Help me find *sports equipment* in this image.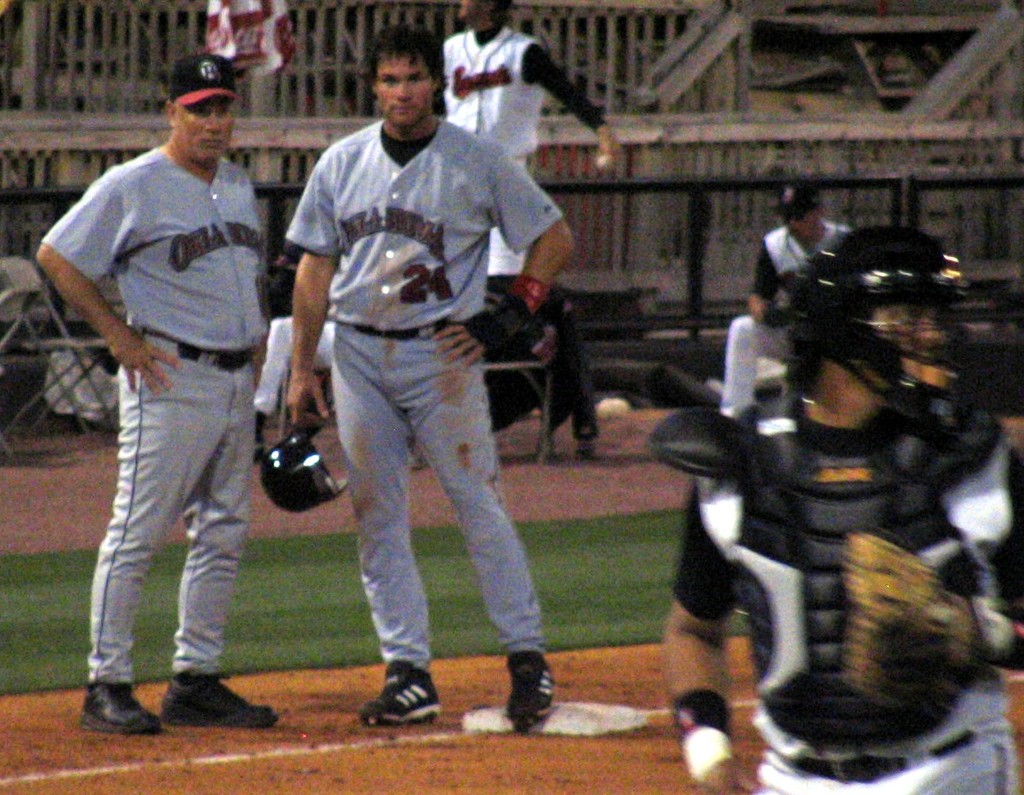
Found it: box(74, 673, 160, 736).
